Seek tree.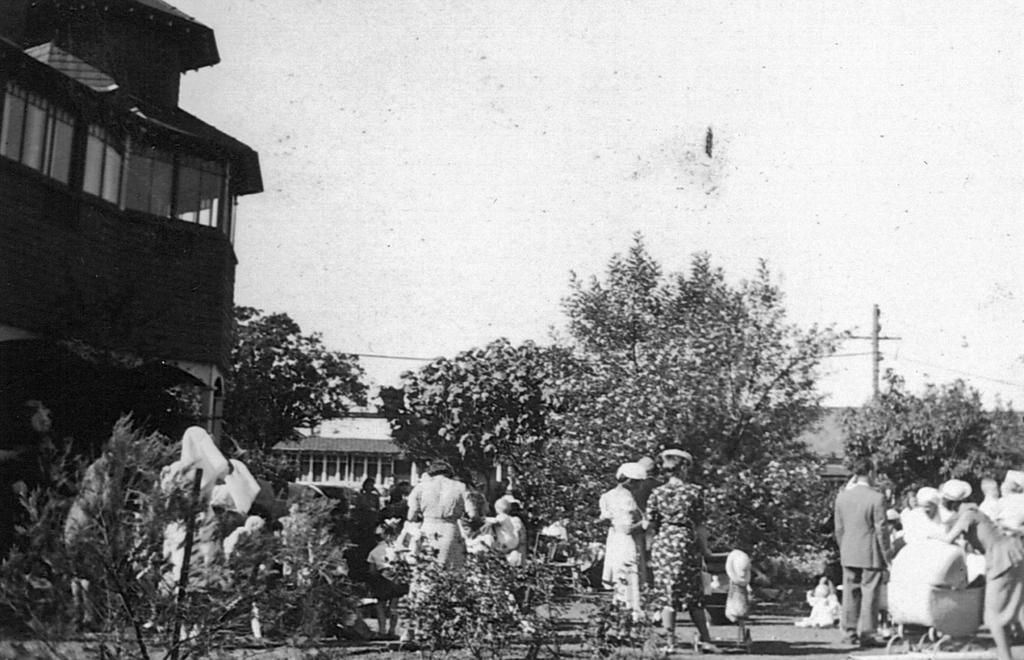
{"left": 372, "top": 334, "right": 607, "bottom": 521}.
